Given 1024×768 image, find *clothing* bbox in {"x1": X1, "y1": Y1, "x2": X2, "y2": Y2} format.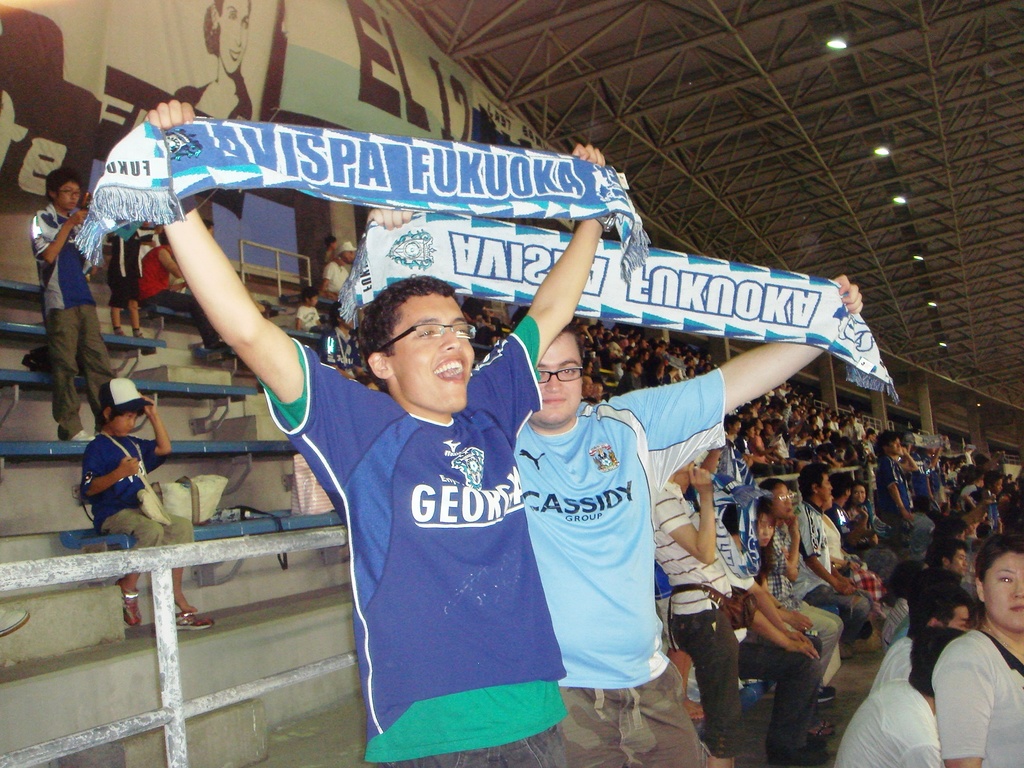
{"x1": 79, "y1": 424, "x2": 193, "y2": 545}.
